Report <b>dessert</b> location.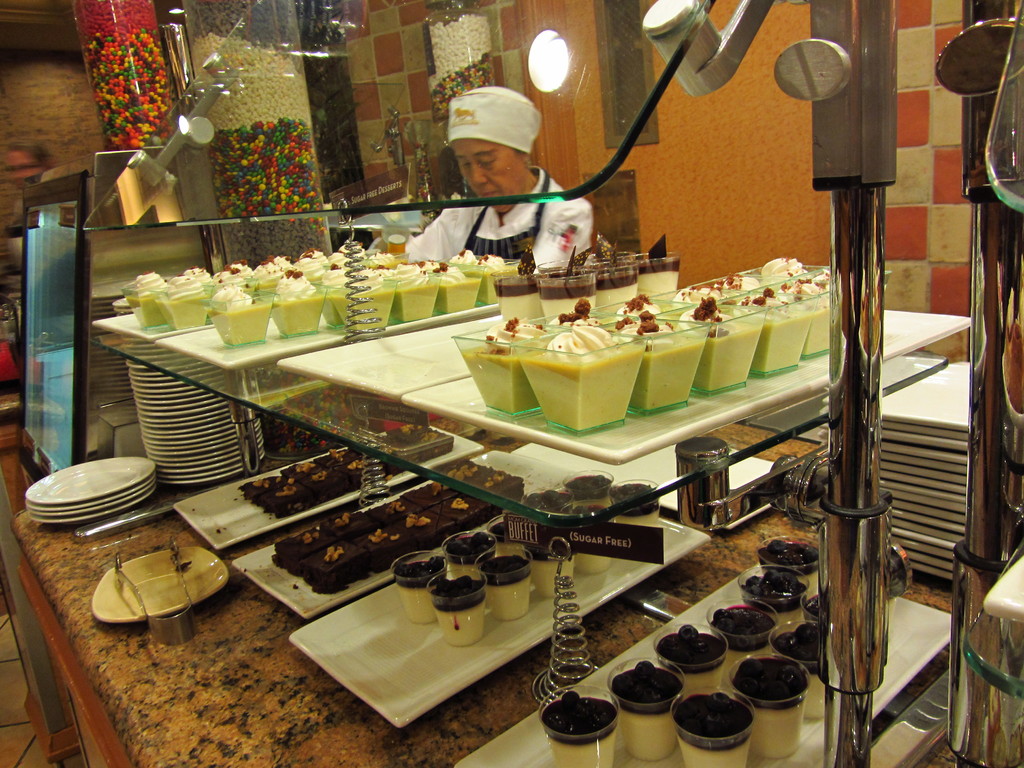
Report: <bbox>270, 454, 515, 596</bbox>.
